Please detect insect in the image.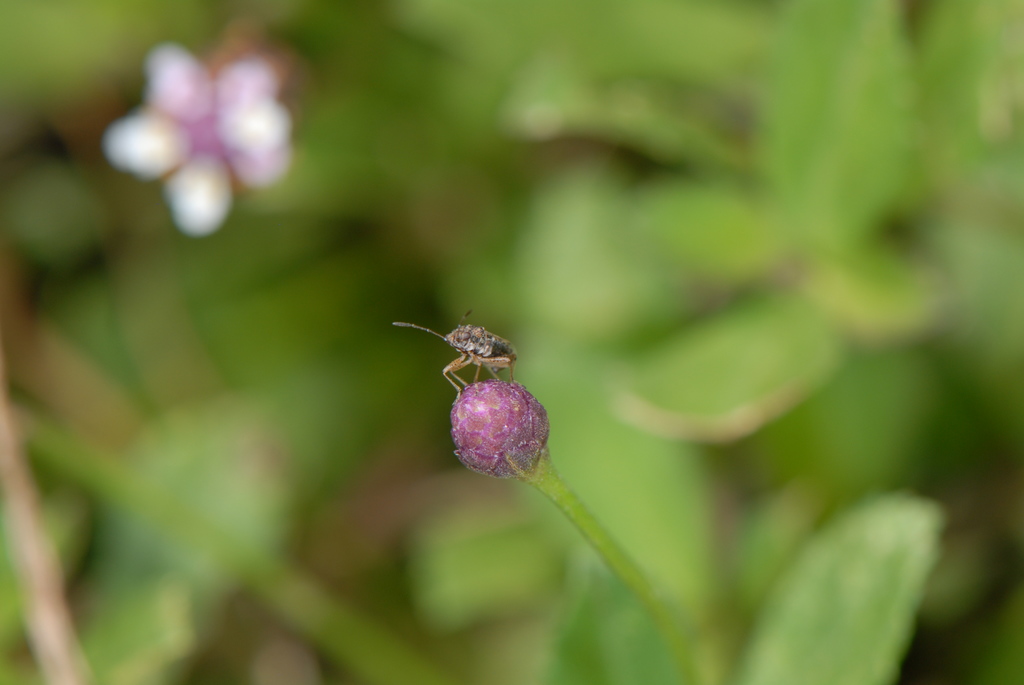
l=394, t=308, r=518, b=402.
